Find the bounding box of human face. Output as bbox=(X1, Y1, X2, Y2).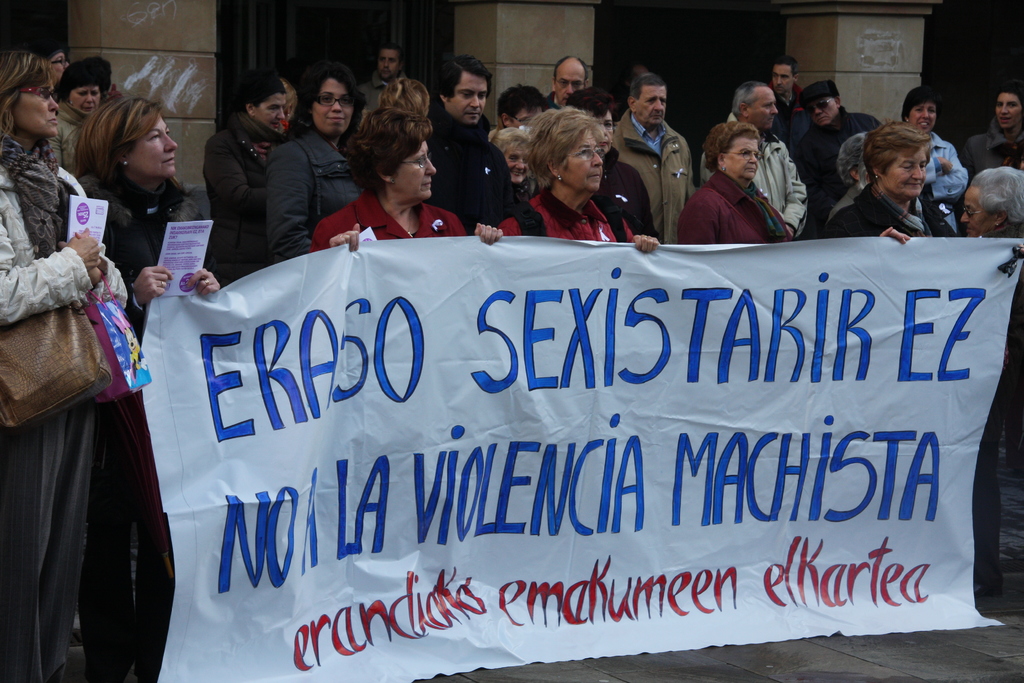
bbox=(749, 86, 781, 126).
